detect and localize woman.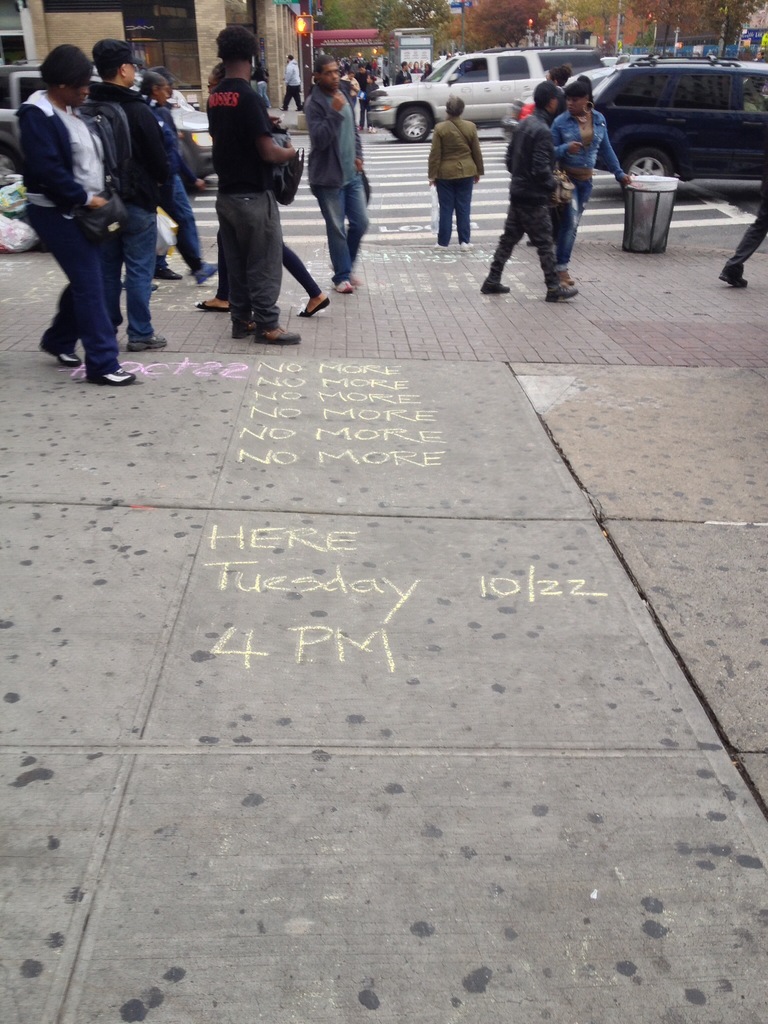
Localized at bbox=(420, 60, 433, 83).
